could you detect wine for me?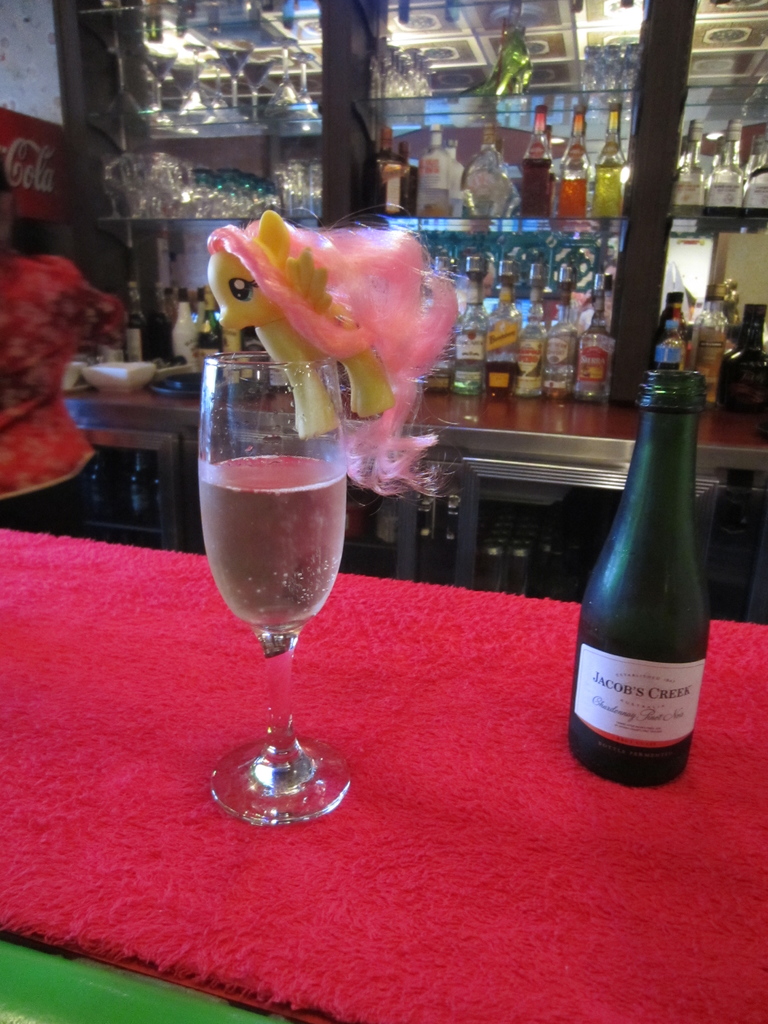
Detection result: 522:157:553:220.
